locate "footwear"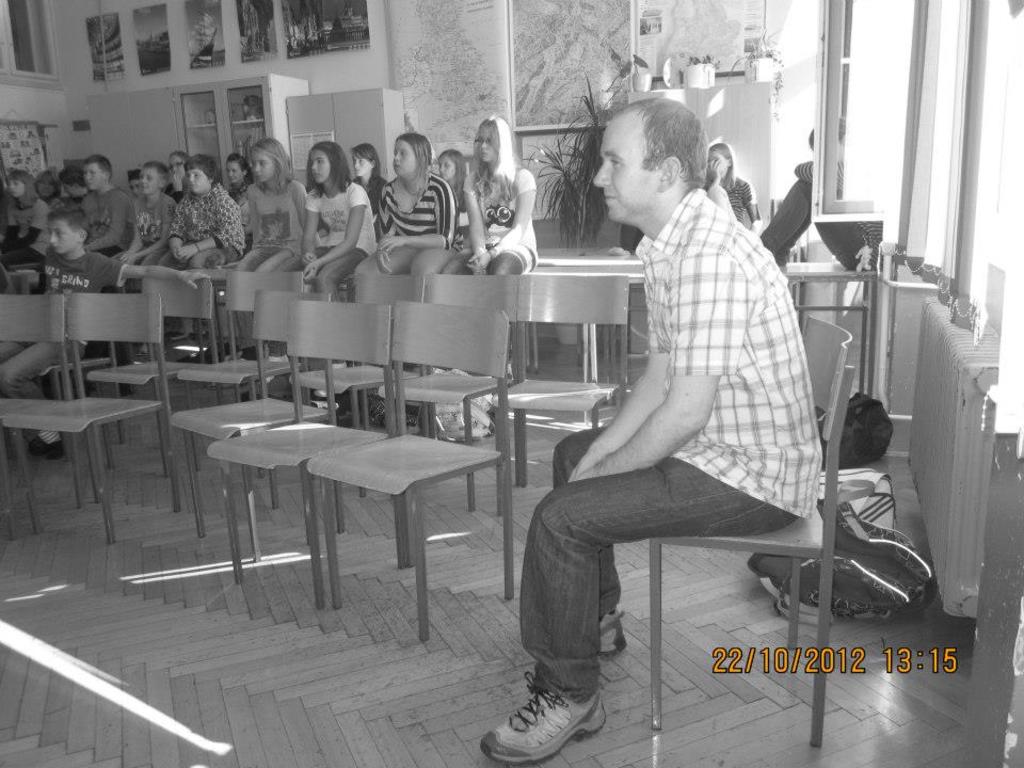
593/610/625/660
